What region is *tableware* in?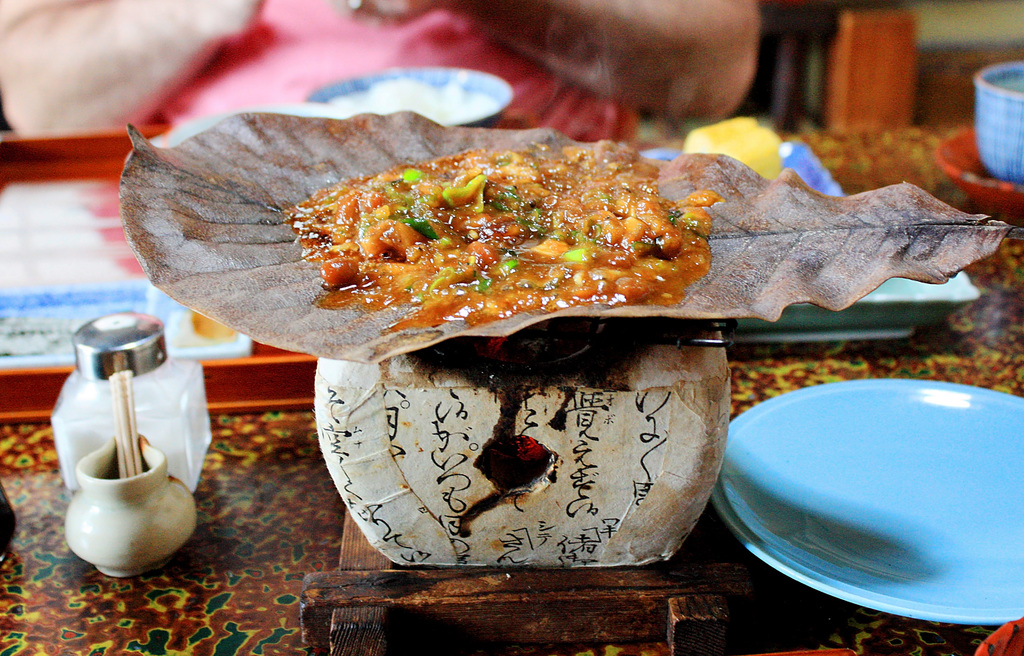
[720,268,984,341].
